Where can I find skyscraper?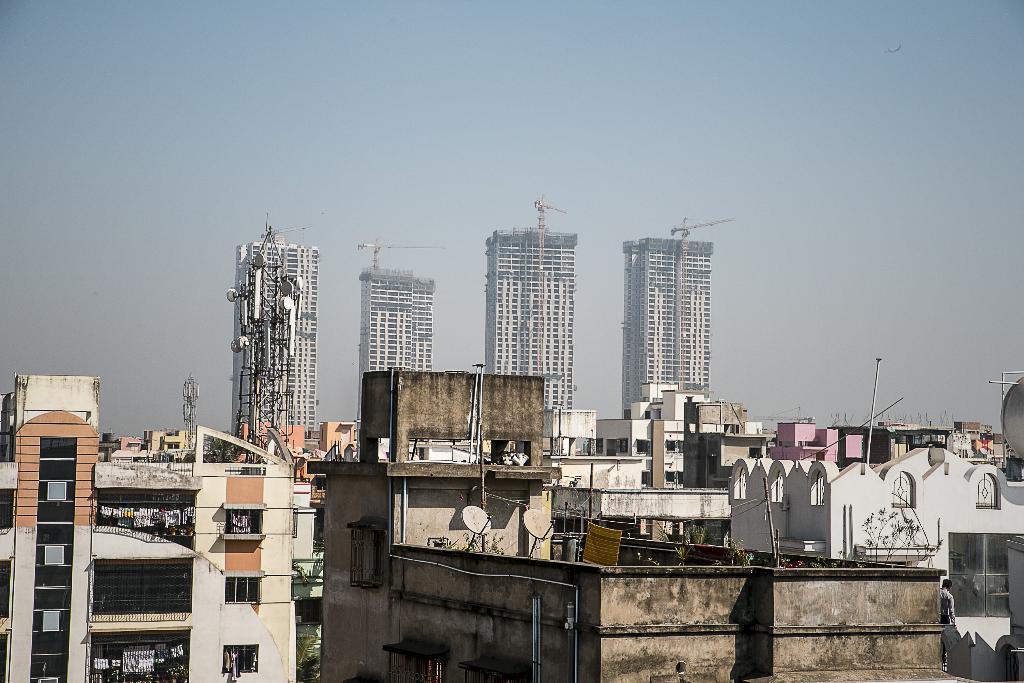
You can find it at select_region(619, 213, 739, 430).
